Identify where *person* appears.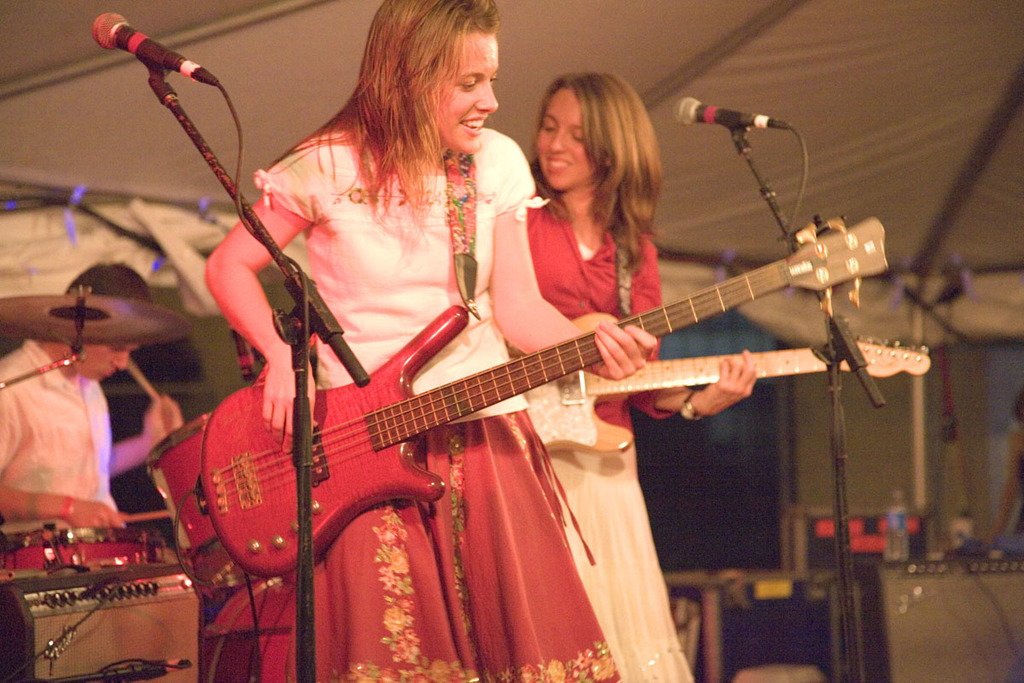
Appears at [529, 64, 764, 682].
